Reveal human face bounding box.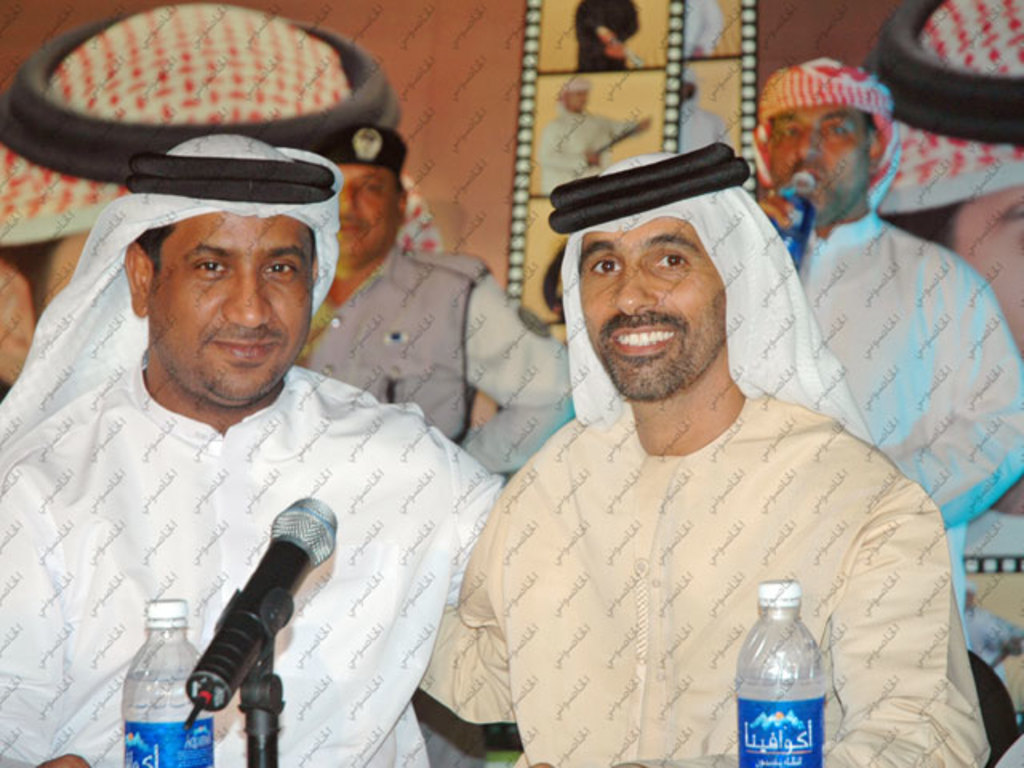
Revealed: [331, 163, 402, 262].
